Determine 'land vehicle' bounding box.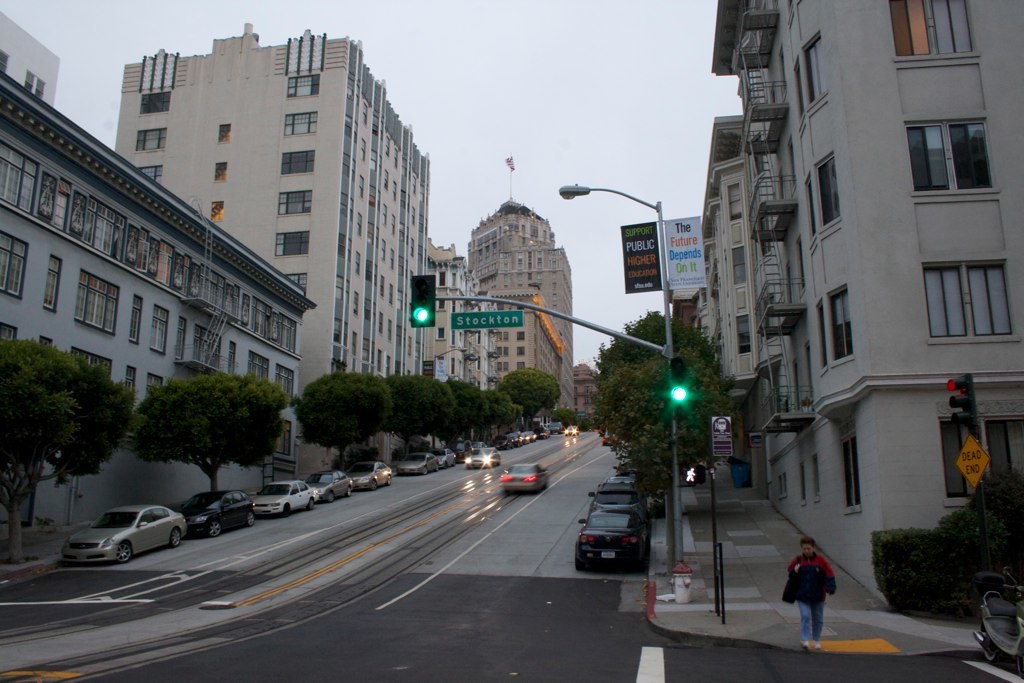
Determined: 431, 448, 452, 465.
